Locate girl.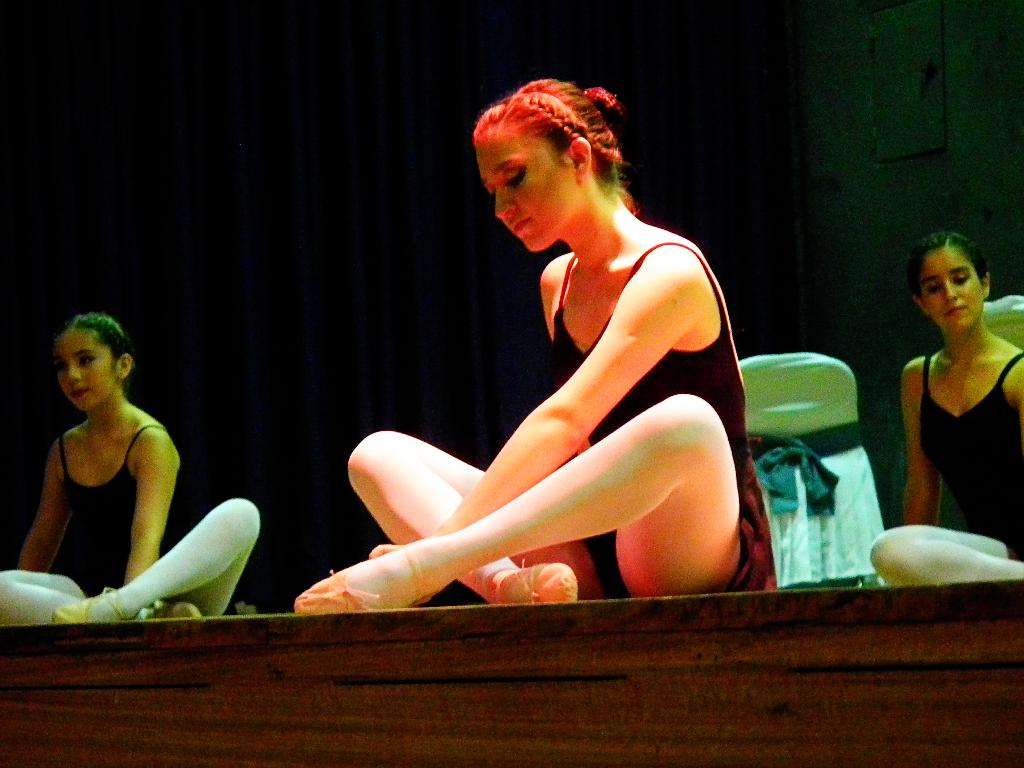
Bounding box: [290, 76, 776, 617].
